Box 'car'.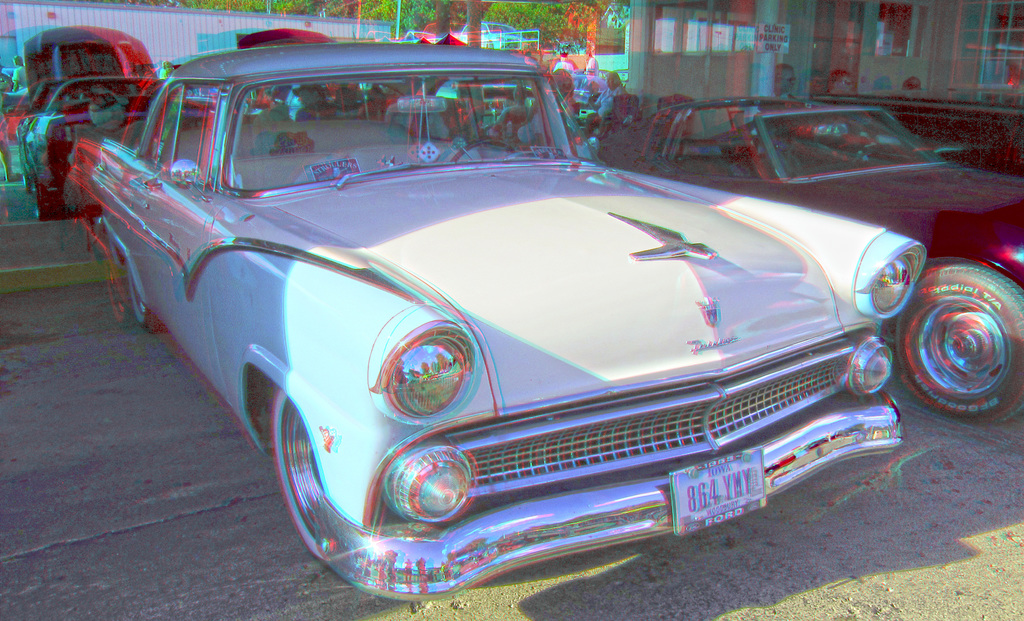
l=63, t=40, r=928, b=605.
